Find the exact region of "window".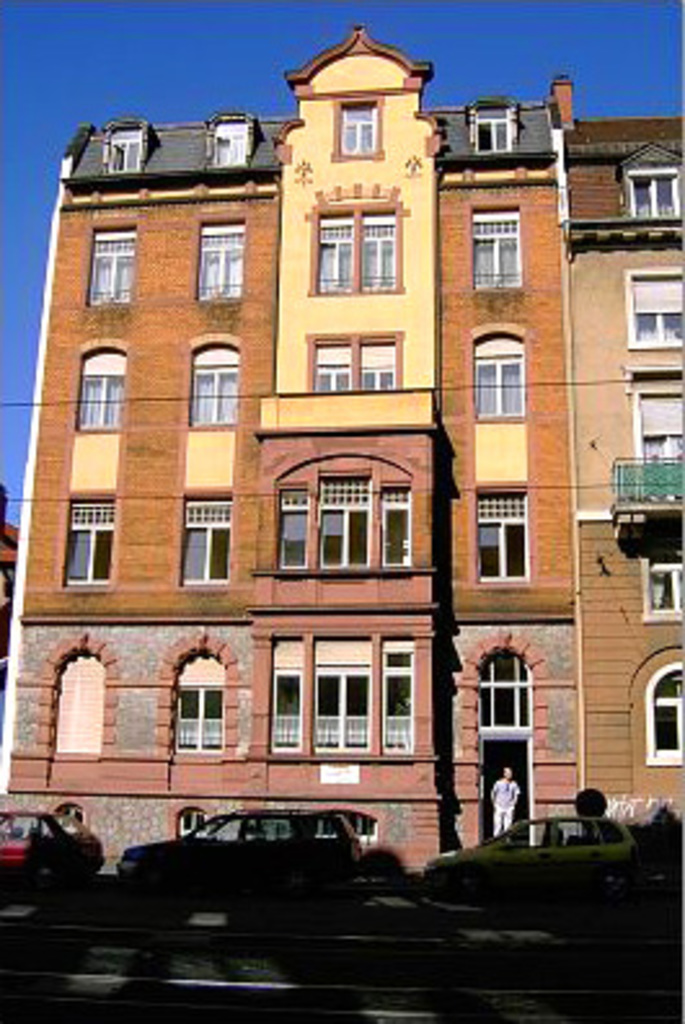
Exact region: box=[315, 476, 372, 566].
